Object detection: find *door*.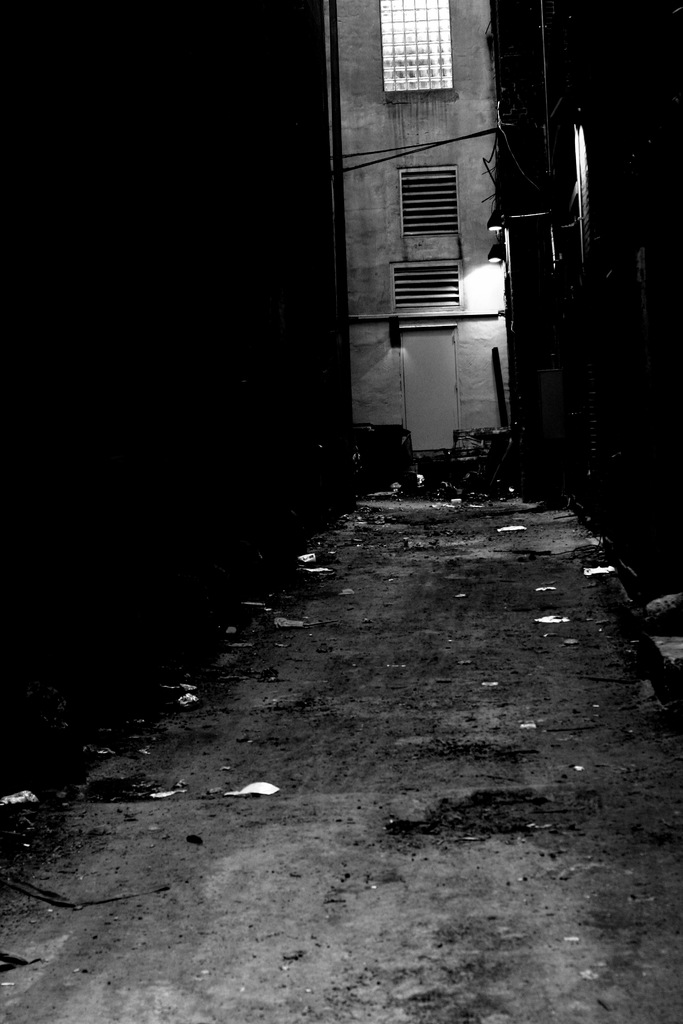
box(398, 323, 463, 444).
